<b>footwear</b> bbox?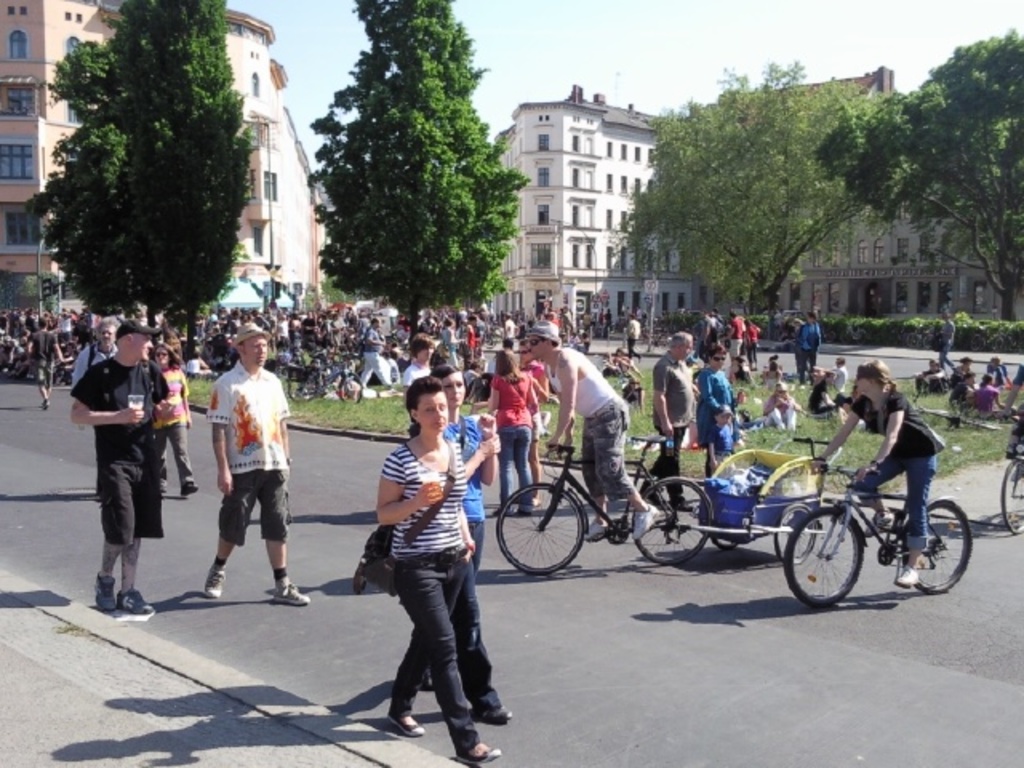
detection(38, 403, 45, 411)
